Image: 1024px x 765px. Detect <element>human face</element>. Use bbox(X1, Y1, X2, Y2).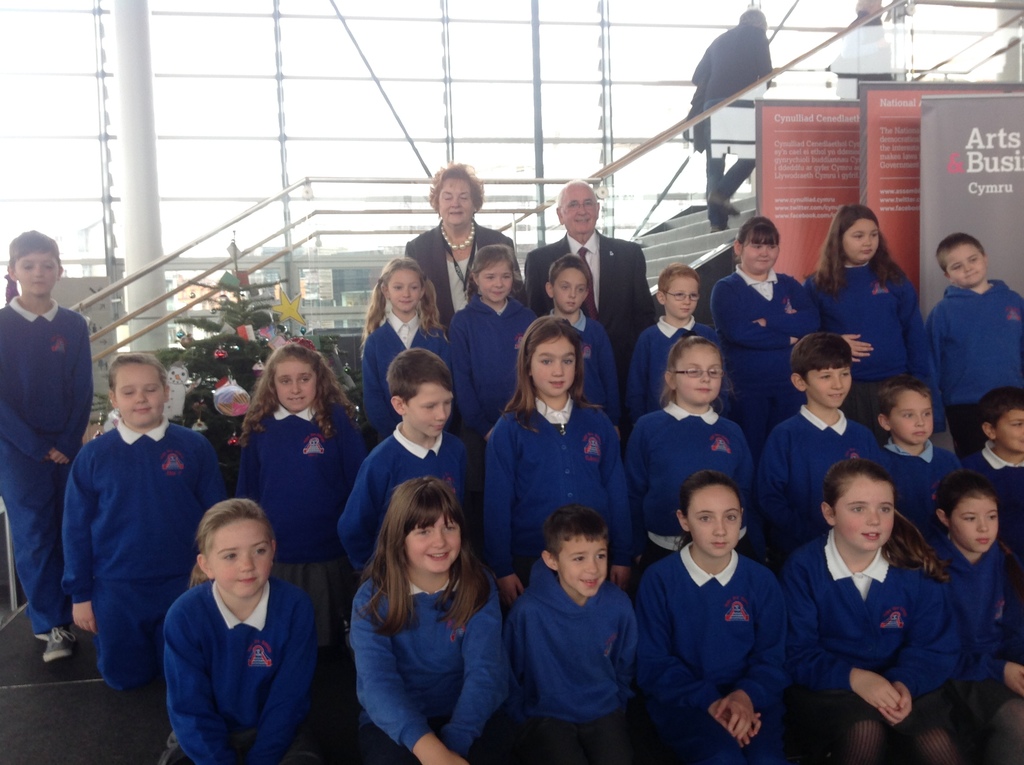
bbox(8, 248, 65, 297).
